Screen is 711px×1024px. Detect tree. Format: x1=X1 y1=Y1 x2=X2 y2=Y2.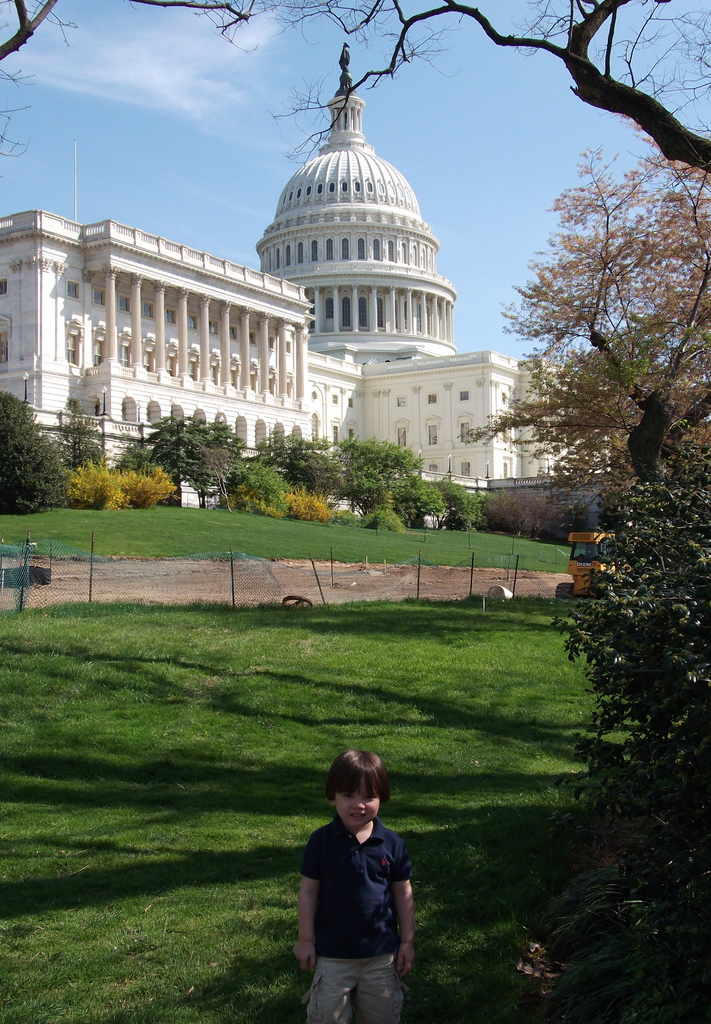
x1=271 y1=0 x2=710 y2=205.
